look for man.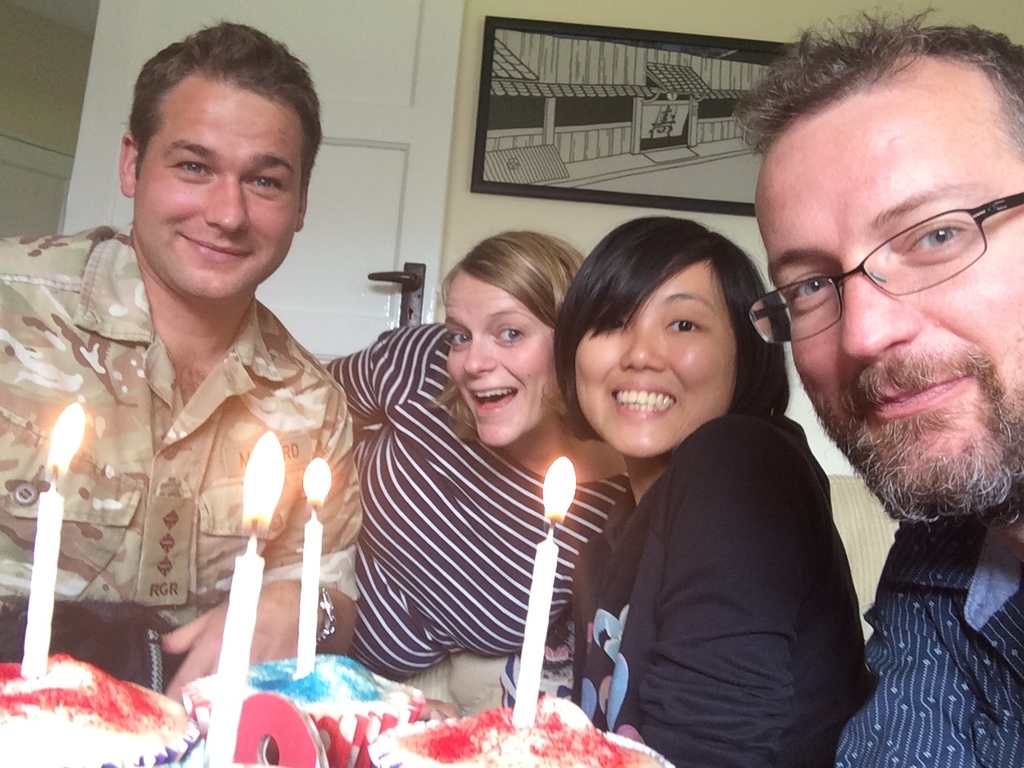
Found: x1=742, y1=14, x2=1023, y2=767.
